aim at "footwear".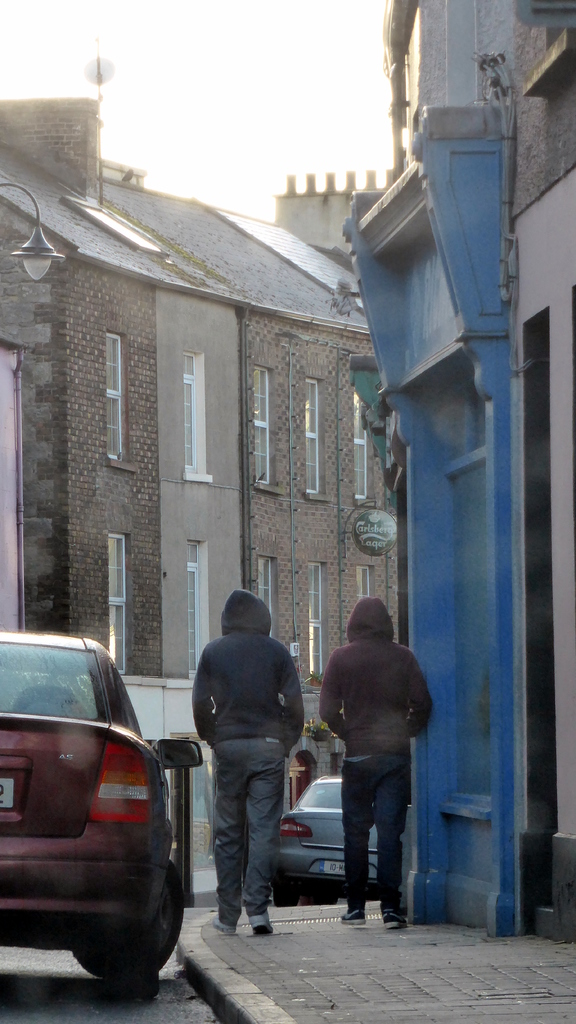
Aimed at bbox(335, 906, 365, 925).
